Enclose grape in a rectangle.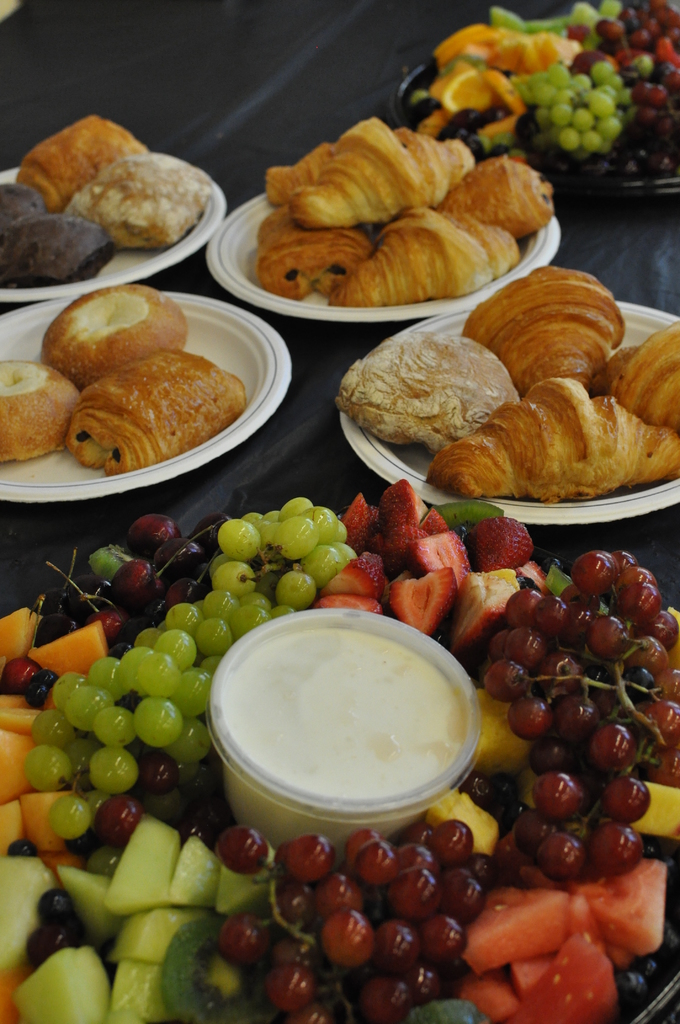
(42, 888, 72, 918).
